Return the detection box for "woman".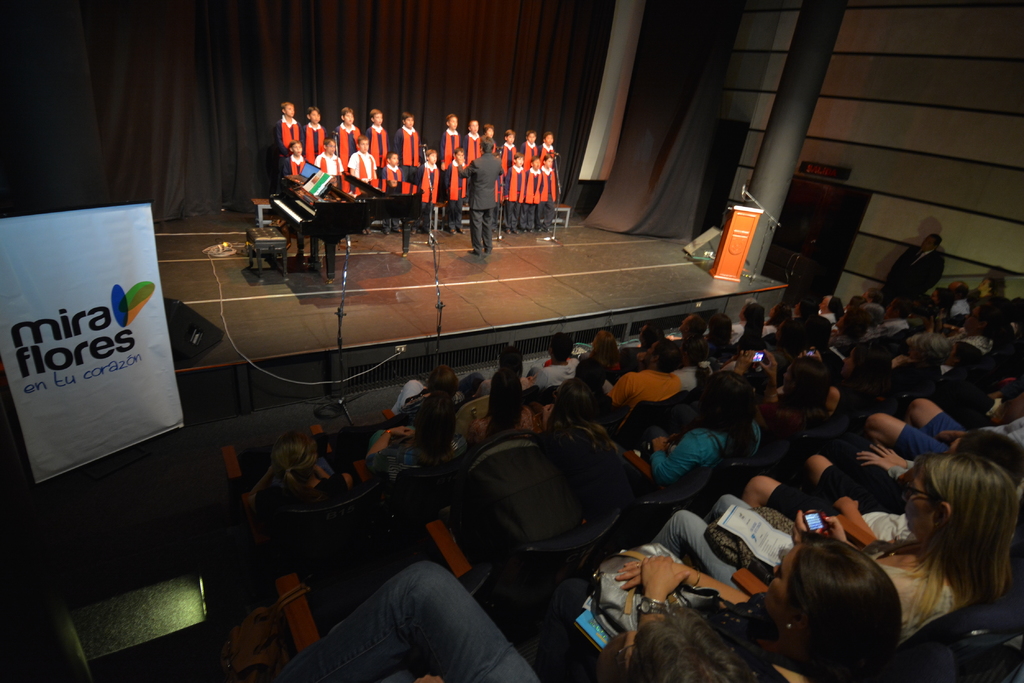
[820, 339, 902, 416].
